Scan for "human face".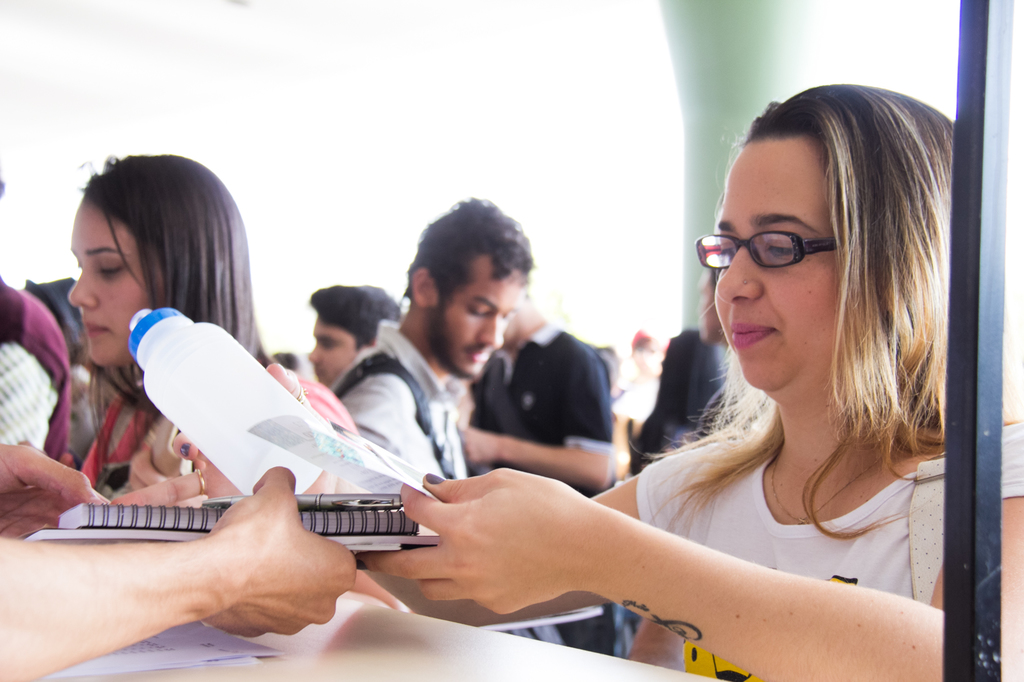
Scan result: 440, 273, 525, 380.
